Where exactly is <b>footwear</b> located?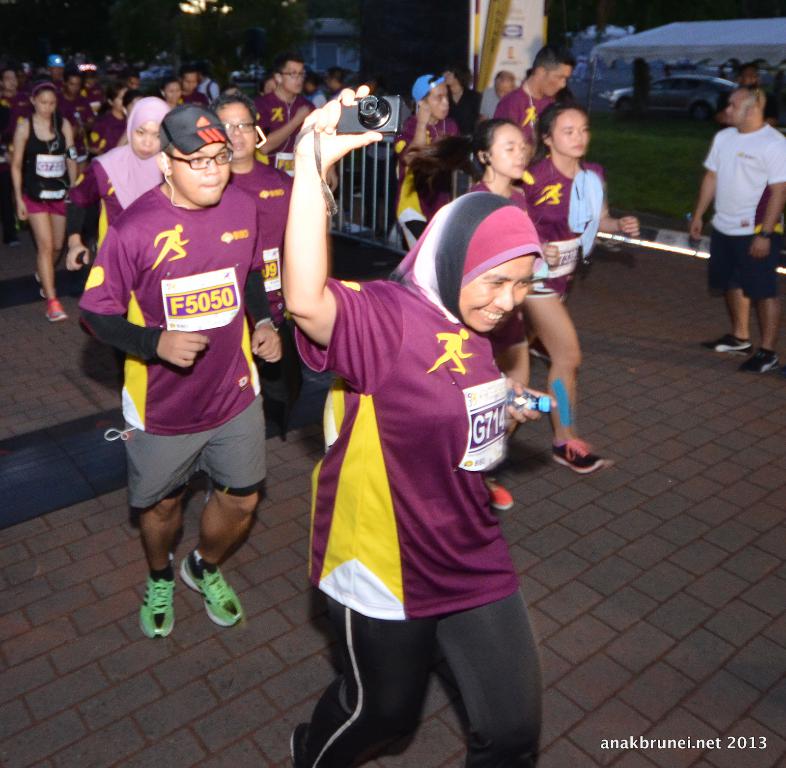
Its bounding box is 701:332:751:351.
